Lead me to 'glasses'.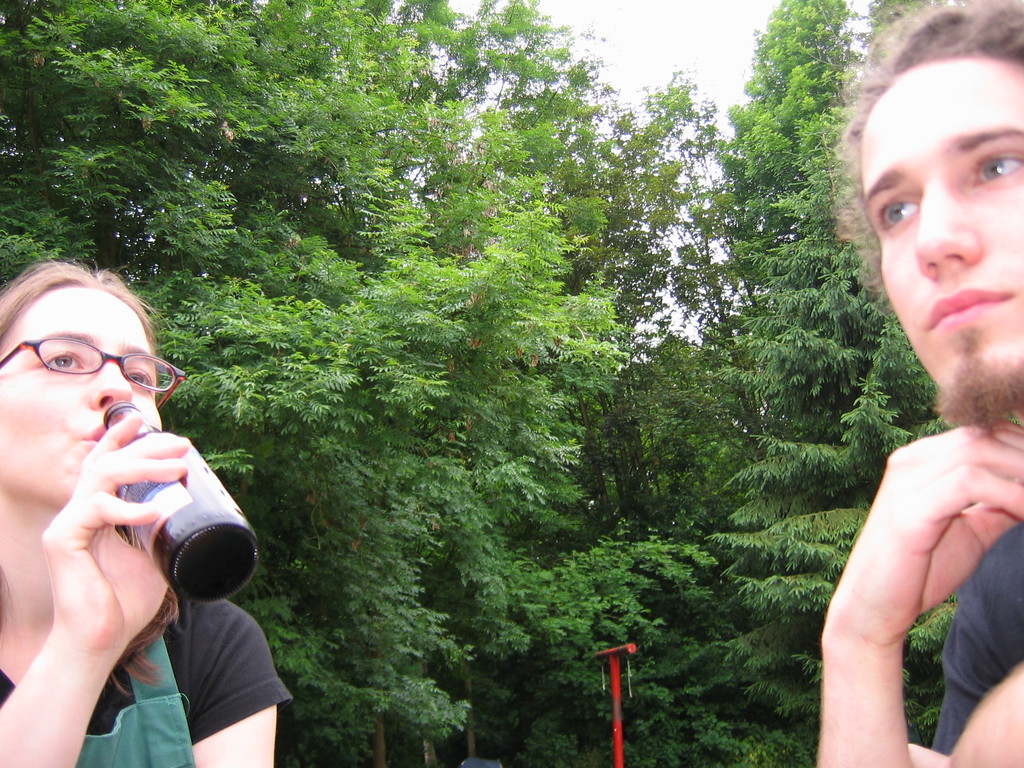
Lead to <box>0,334,189,400</box>.
